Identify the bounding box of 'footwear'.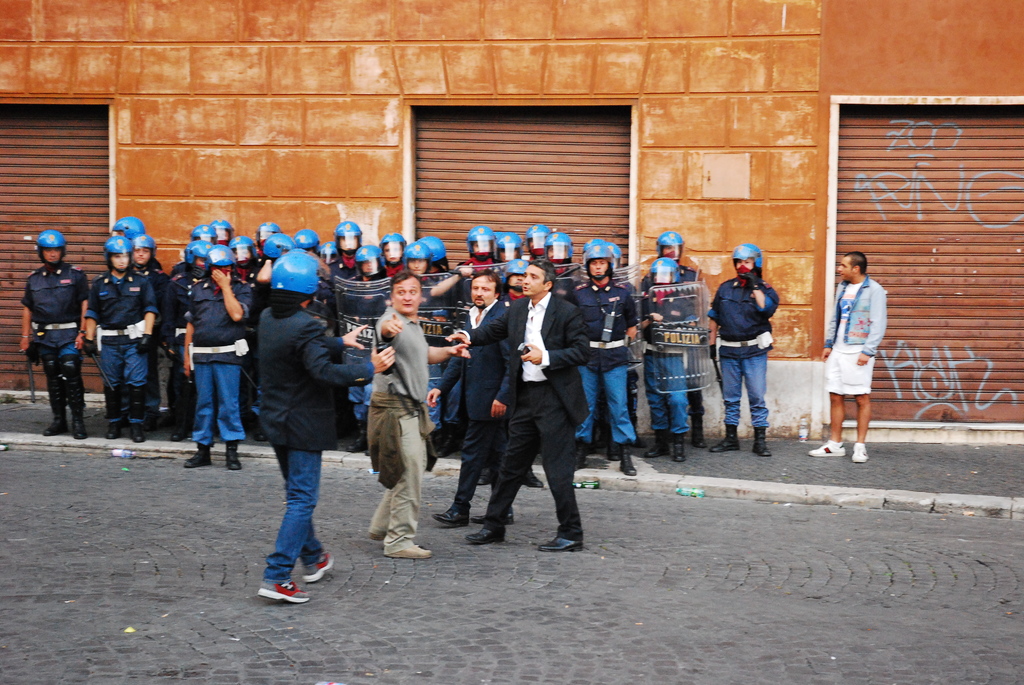
(467,526,499,542).
